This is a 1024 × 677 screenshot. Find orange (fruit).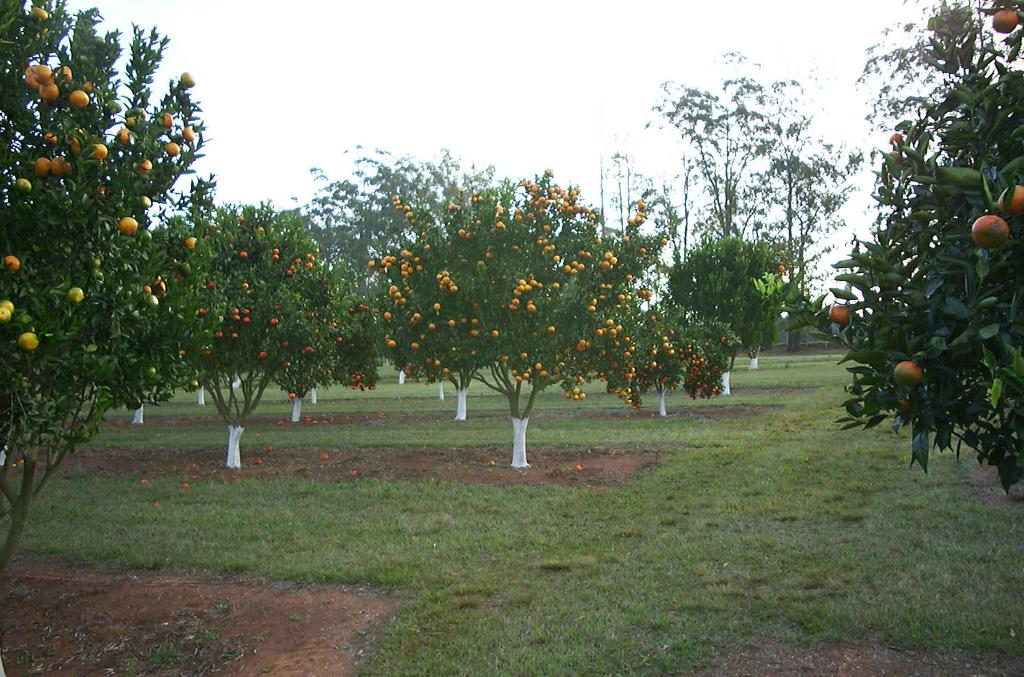
Bounding box: (x1=94, y1=139, x2=109, y2=164).
